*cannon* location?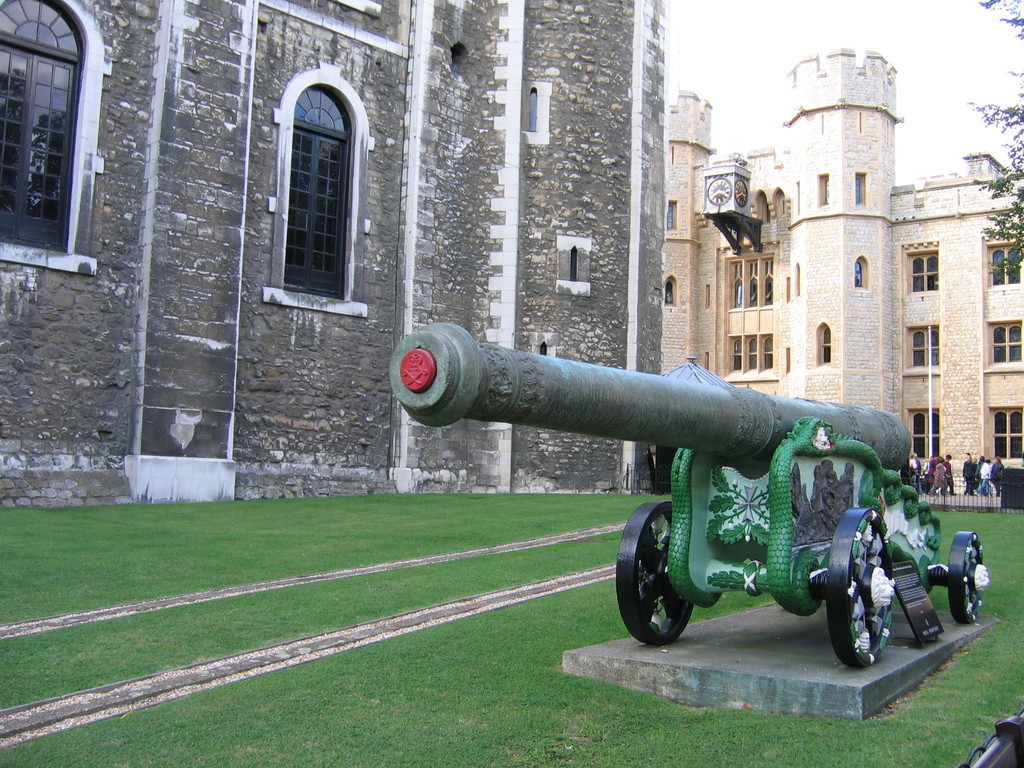
<box>383,319,991,668</box>
